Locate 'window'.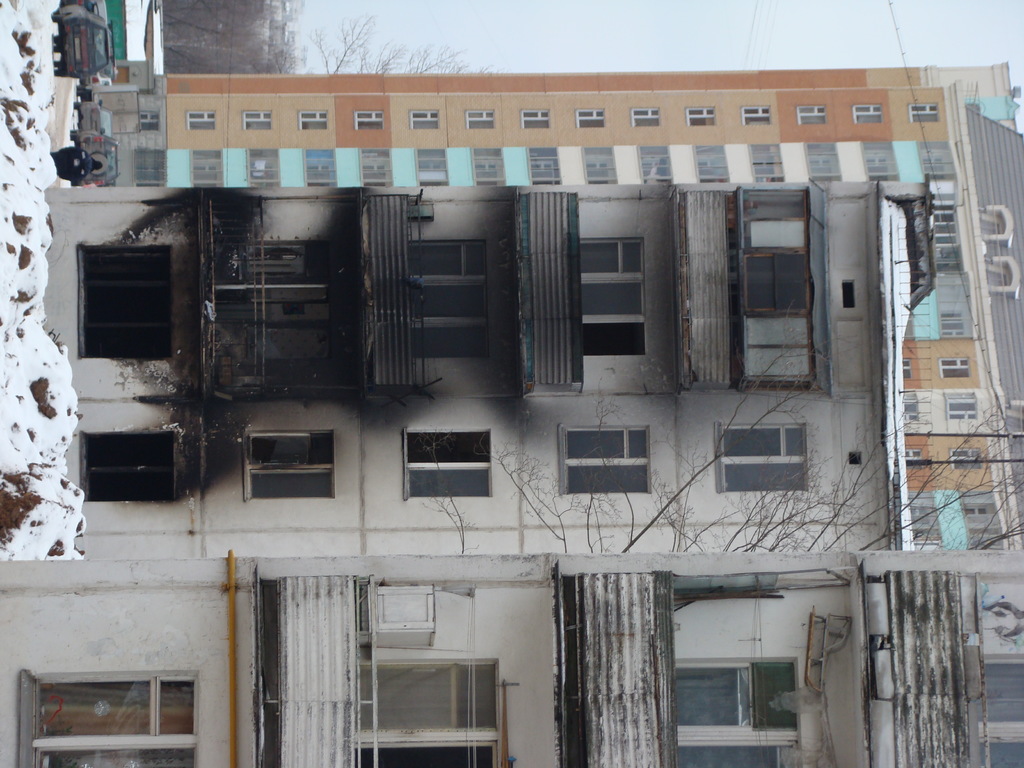
Bounding box: crop(474, 148, 506, 186).
